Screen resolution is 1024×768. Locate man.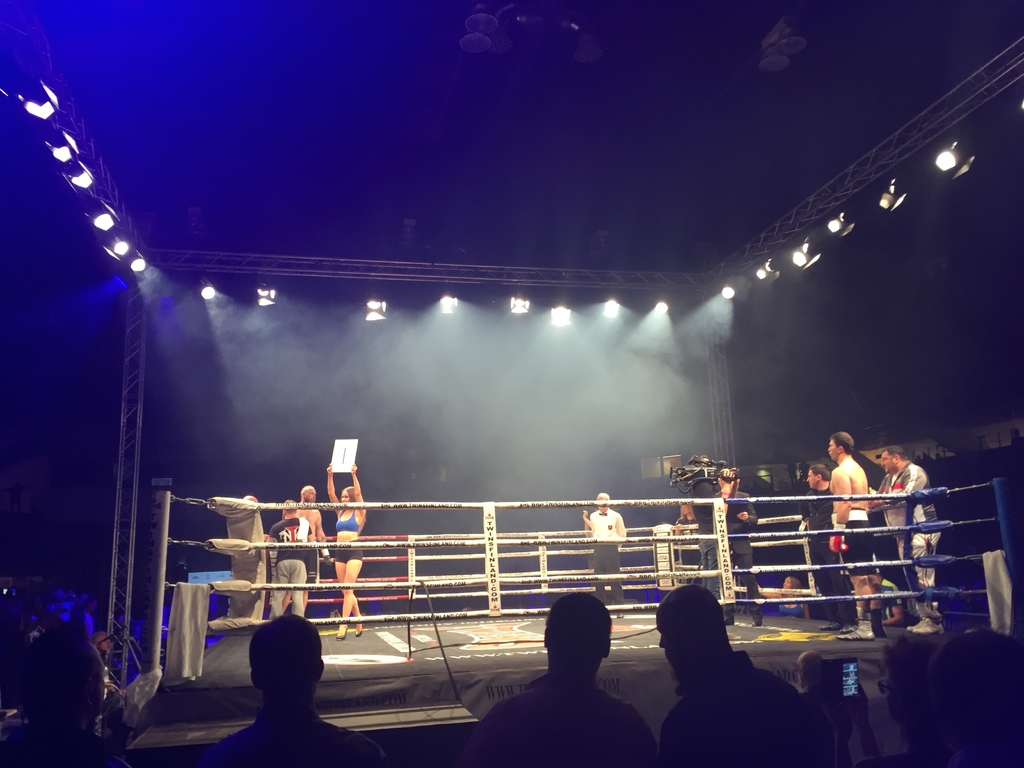
box=[868, 440, 945, 638].
